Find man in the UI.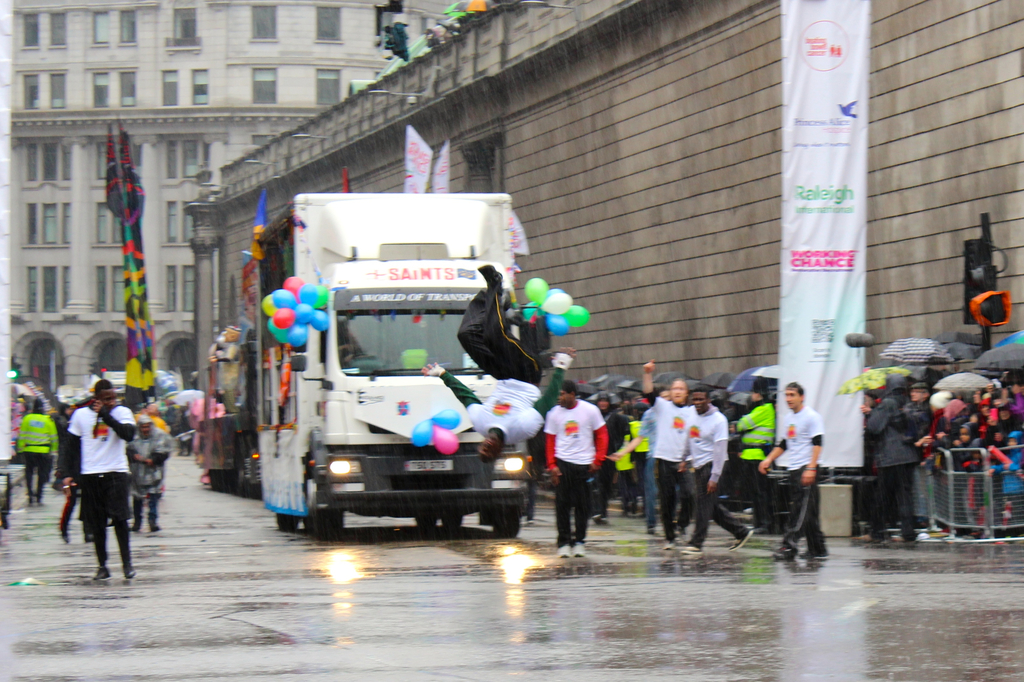
UI element at pyautogui.locateOnScreen(53, 376, 141, 579).
